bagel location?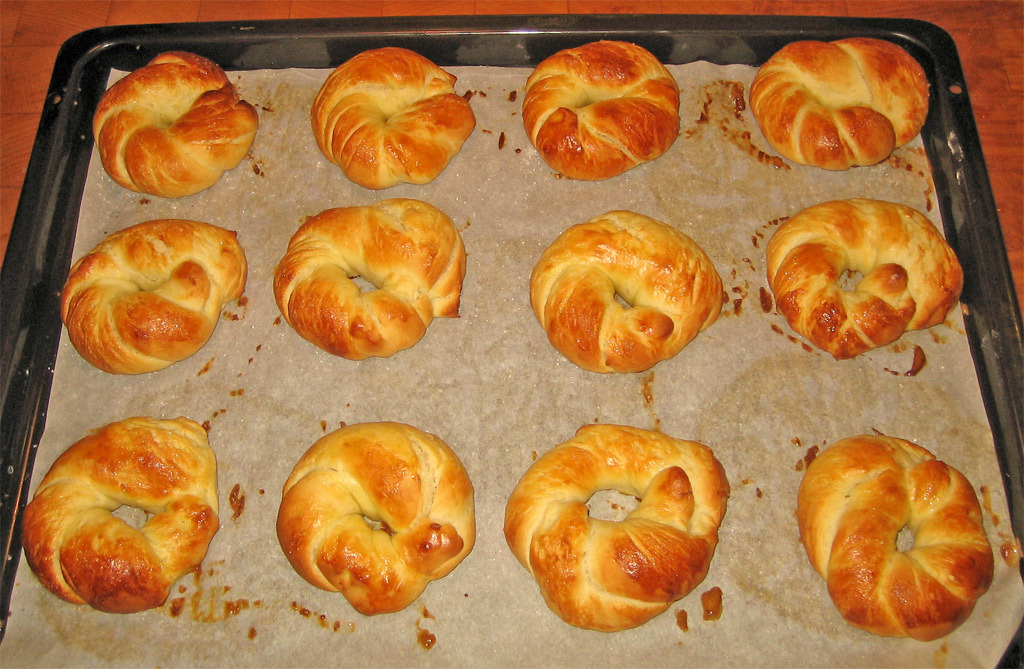
x1=525, y1=35, x2=690, y2=188
